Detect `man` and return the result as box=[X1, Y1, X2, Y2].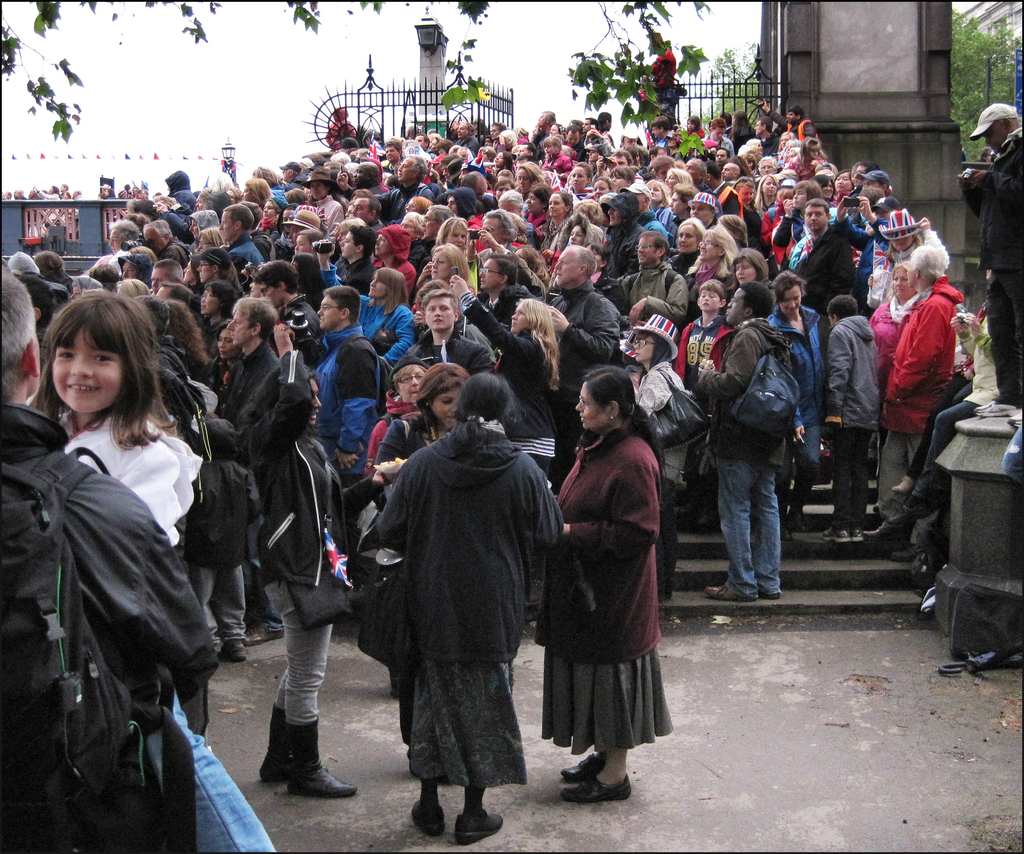
box=[241, 261, 326, 346].
